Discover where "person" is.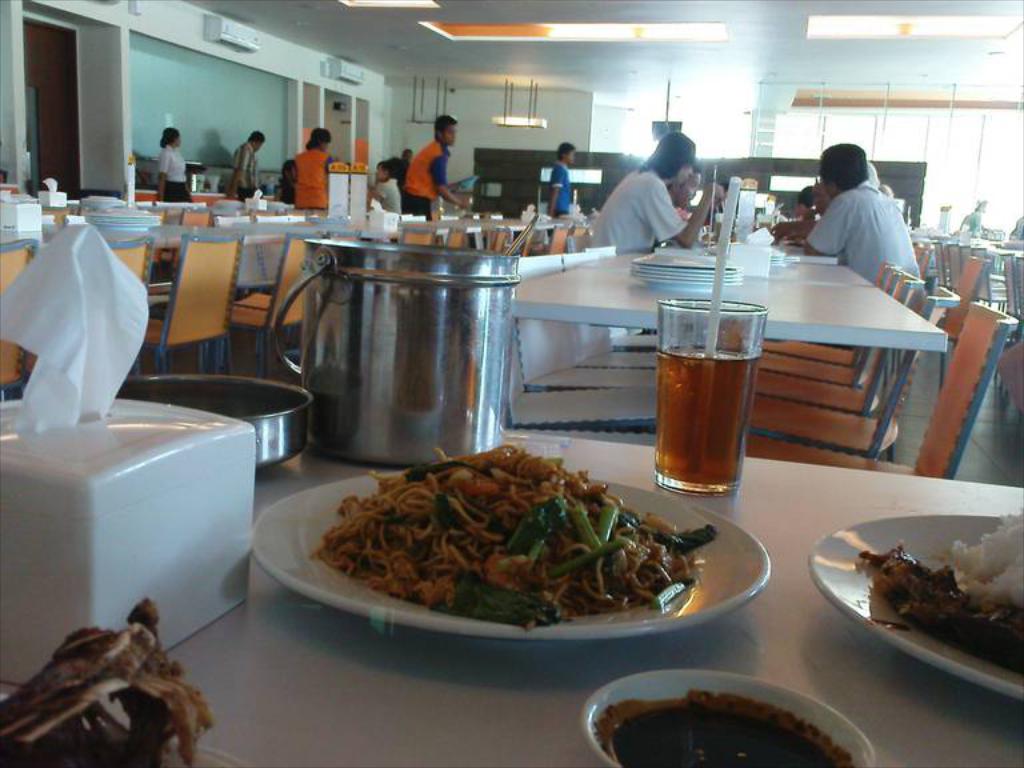
Discovered at Rect(792, 179, 821, 237).
